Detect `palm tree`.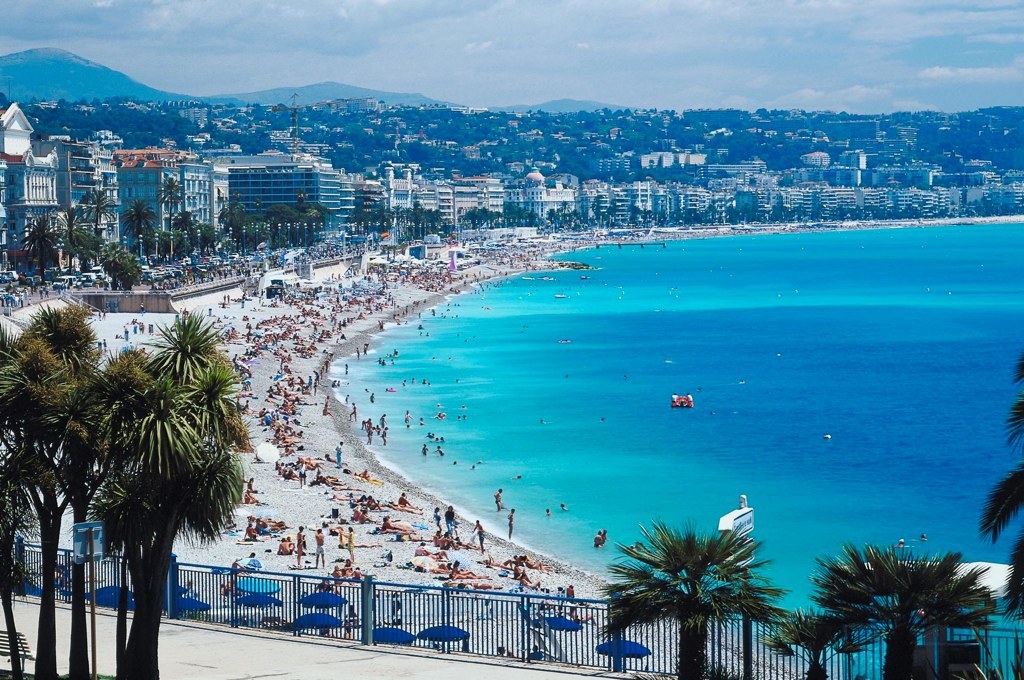
Detected at rect(74, 186, 124, 240).
